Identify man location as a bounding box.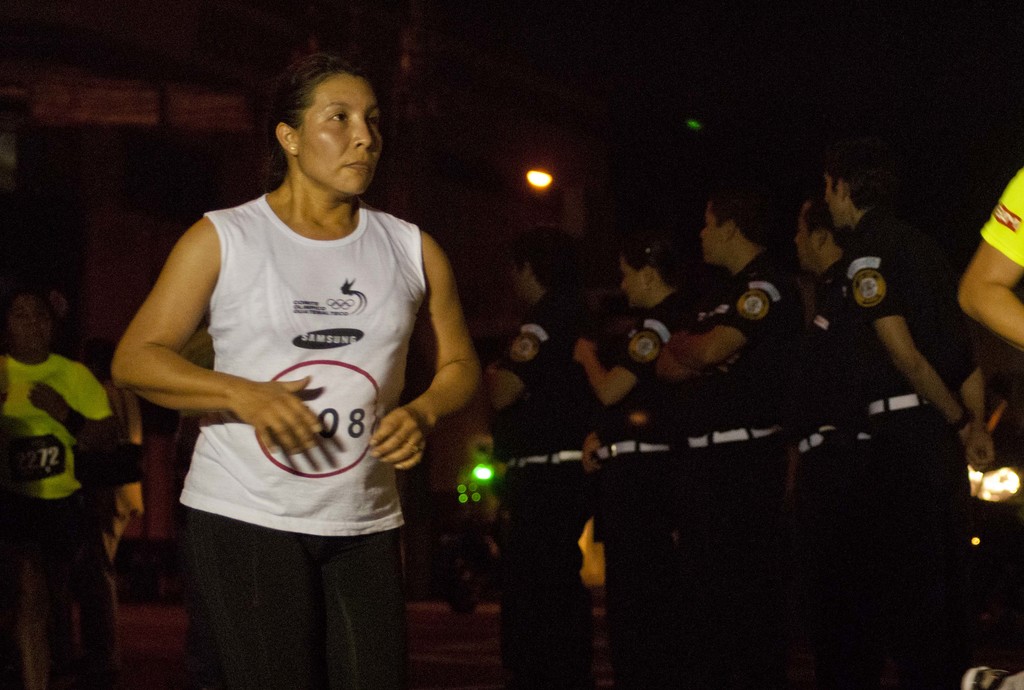
[786, 187, 895, 689].
